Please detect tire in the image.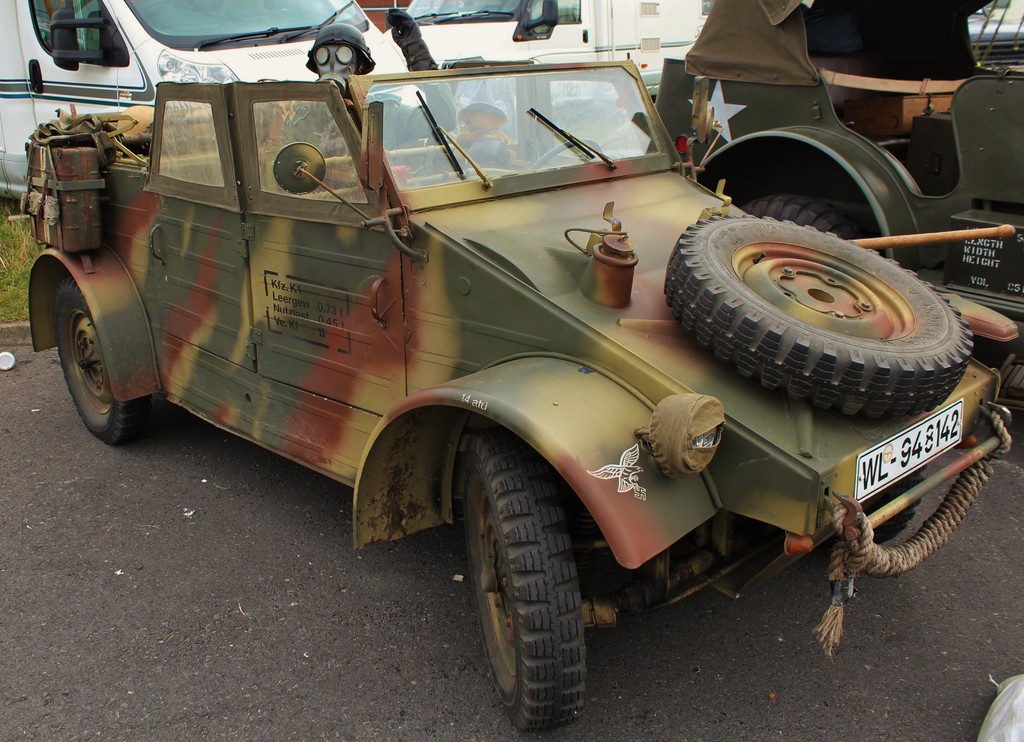
<bbox>665, 216, 975, 413</bbox>.
